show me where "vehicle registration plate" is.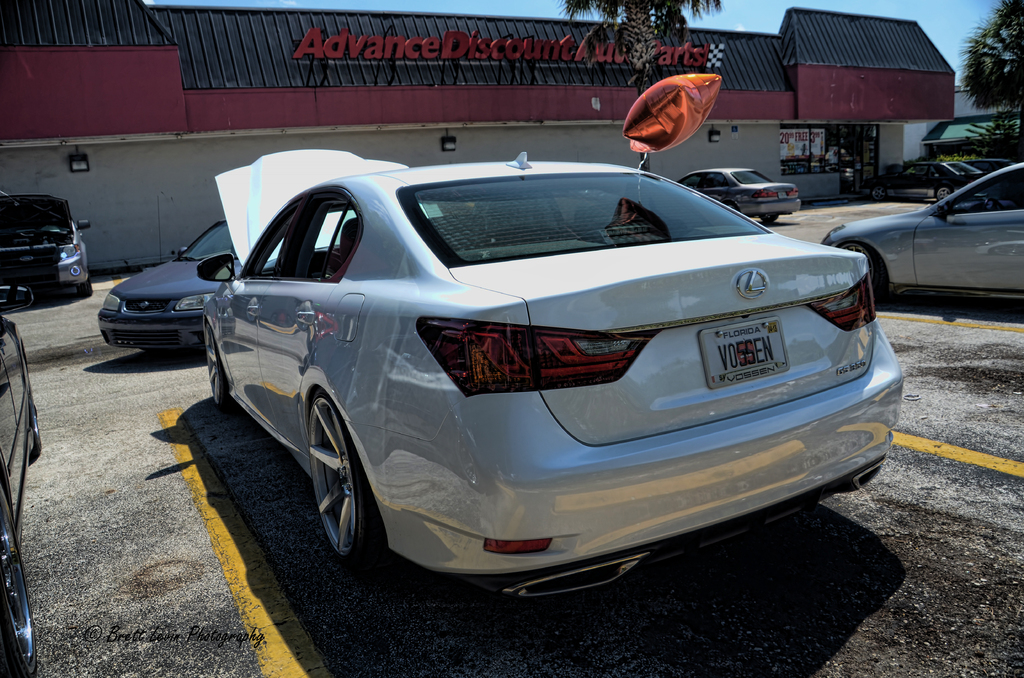
"vehicle registration plate" is at (712, 321, 776, 397).
